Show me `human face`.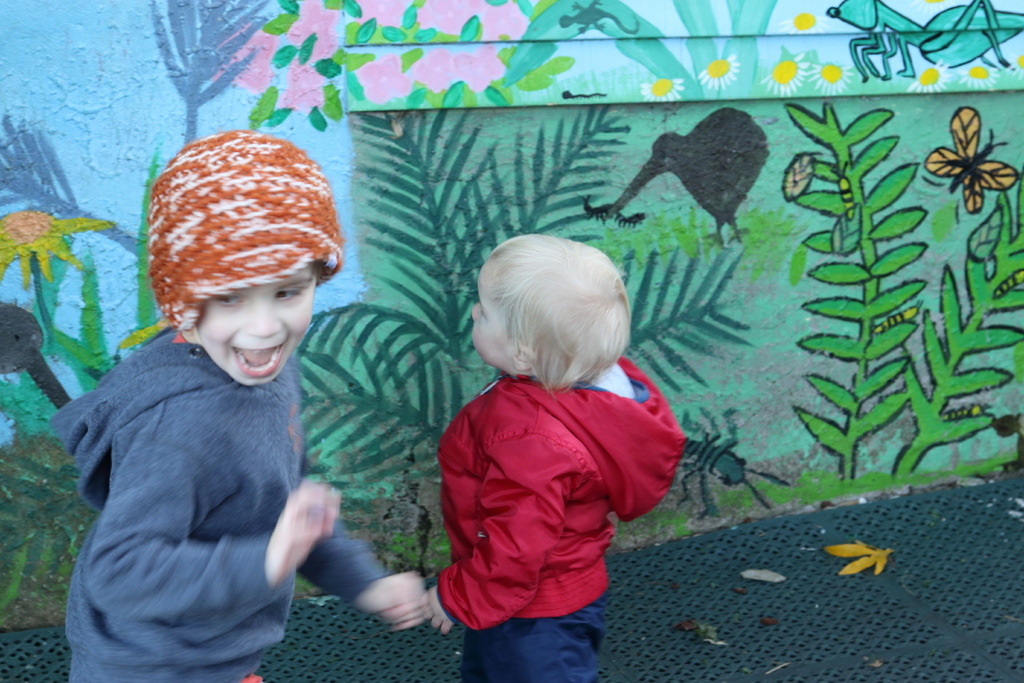
`human face` is here: BBox(470, 295, 522, 374).
